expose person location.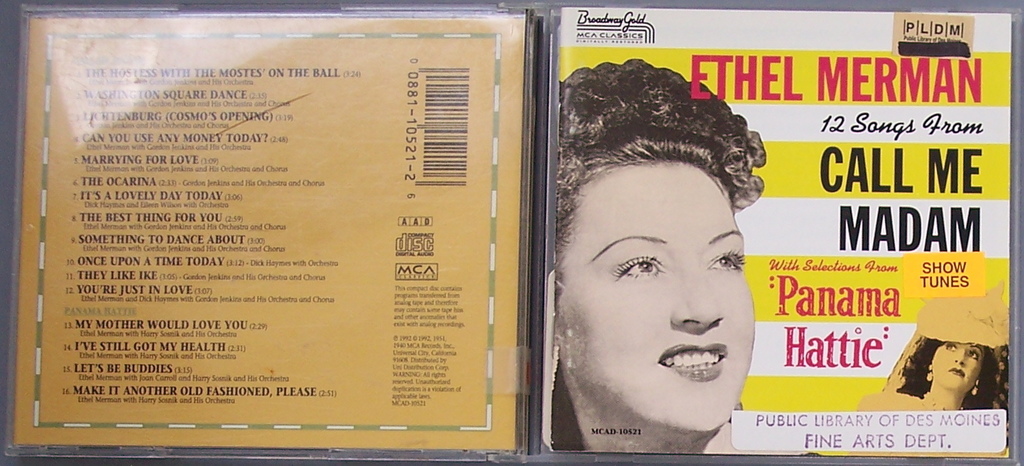
Exposed at region(548, 56, 763, 456).
